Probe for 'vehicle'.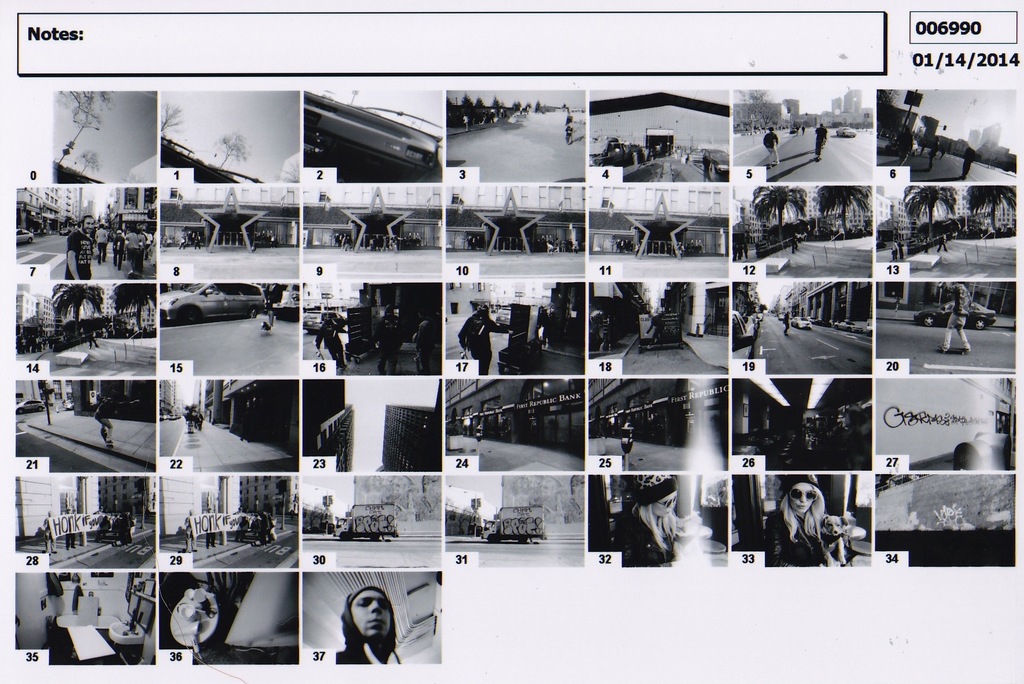
Probe result: box=[14, 398, 45, 413].
